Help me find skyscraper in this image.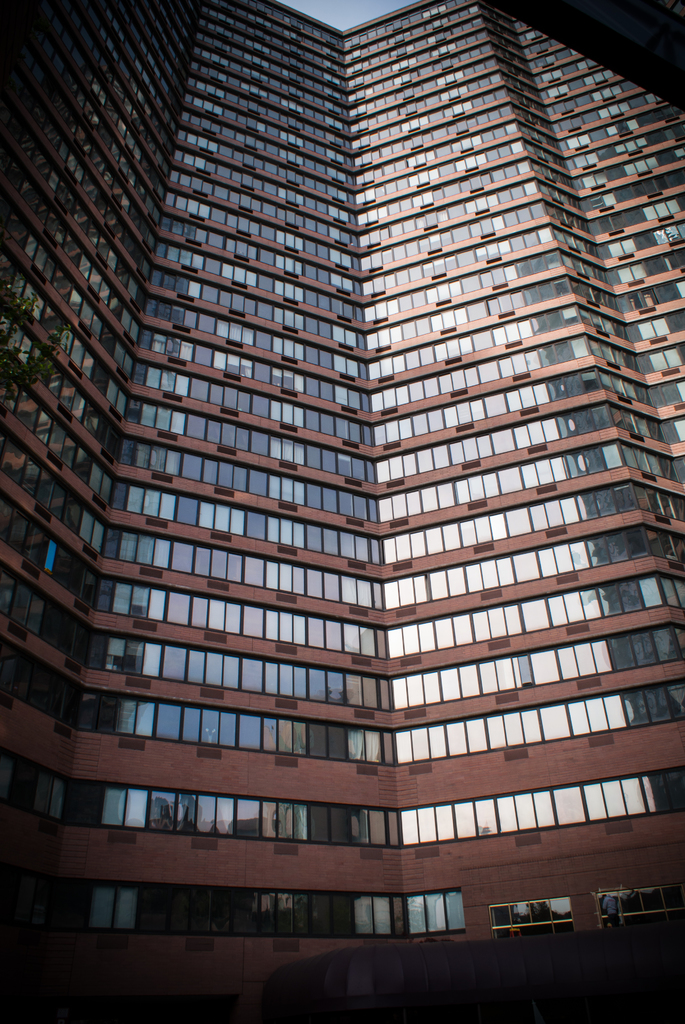
Found it: detection(0, 28, 670, 1004).
